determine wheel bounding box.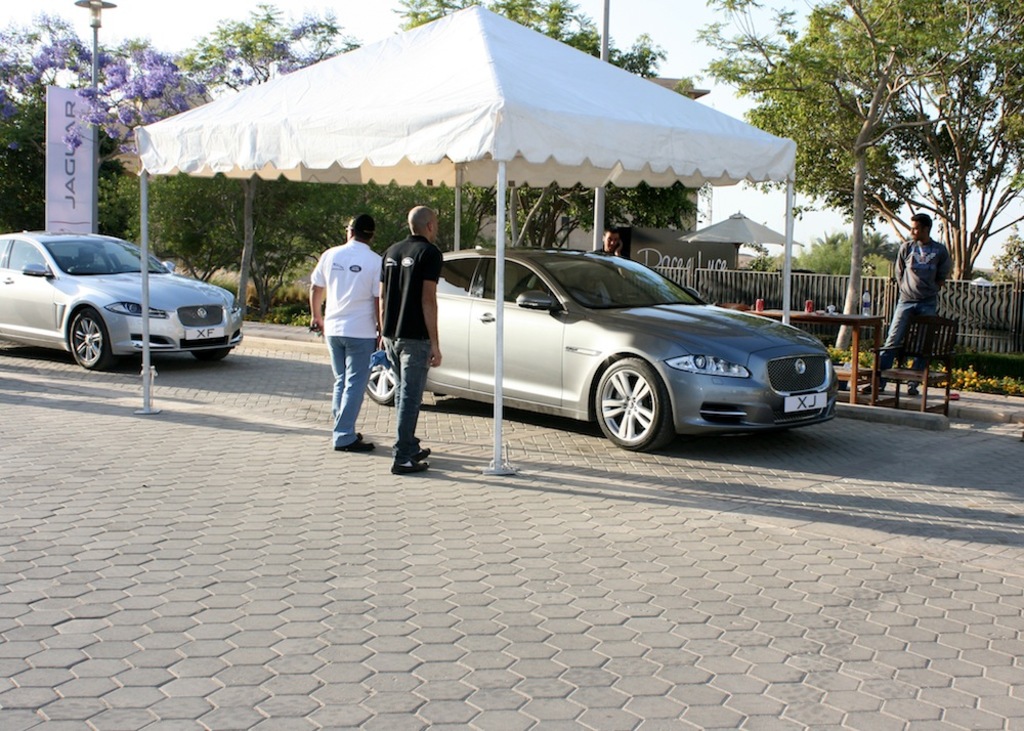
Determined: bbox=(367, 346, 402, 403).
